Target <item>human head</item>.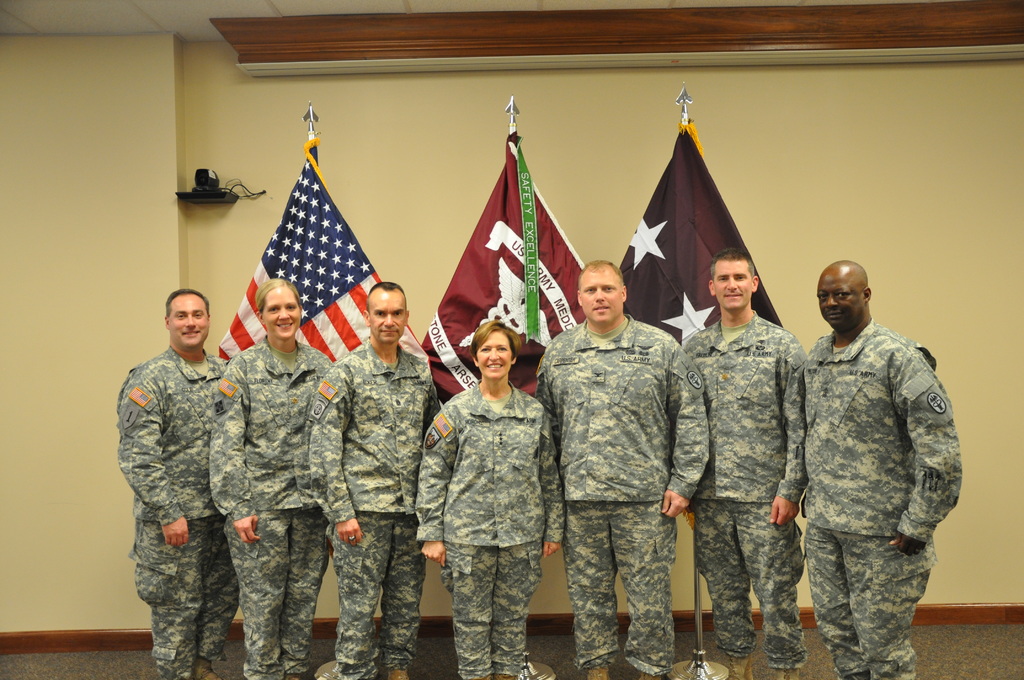
Target region: Rect(468, 320, 517, 382).
